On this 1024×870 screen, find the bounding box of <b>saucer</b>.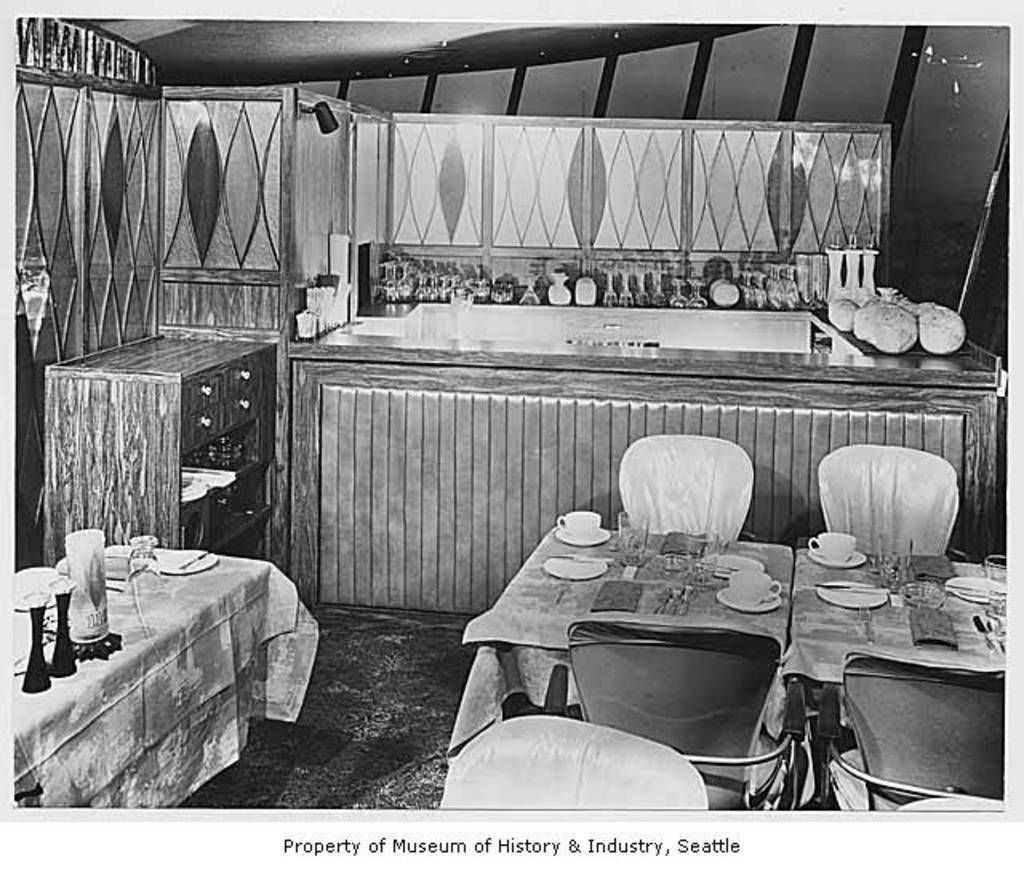
Bounding box: box=[554, 526, 616, 549].
